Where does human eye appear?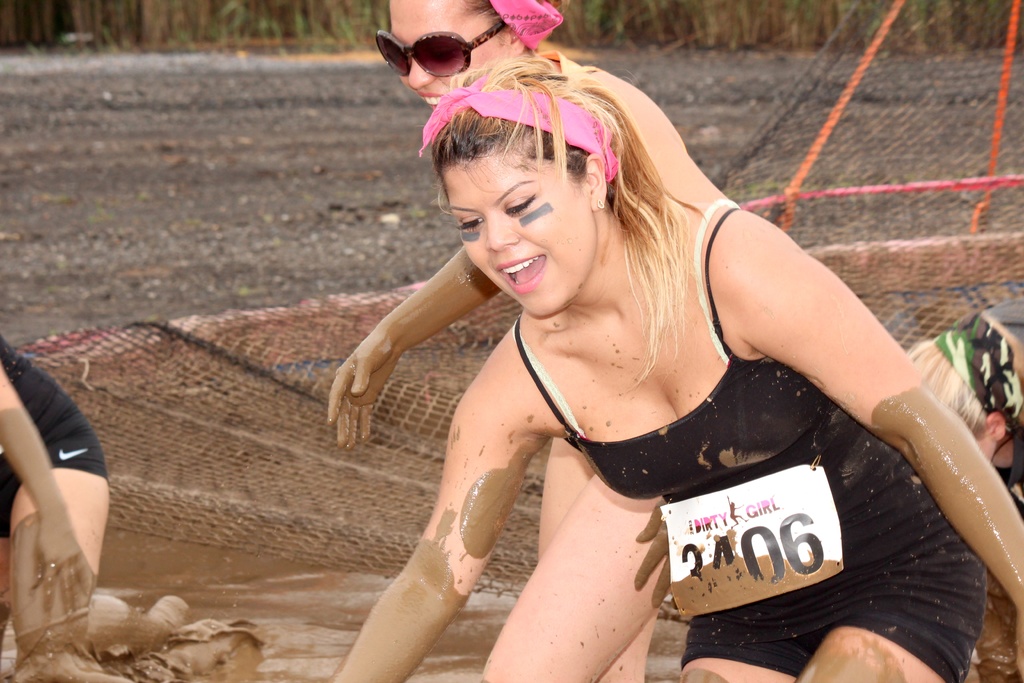
Appears at [left=502, top=194, right=535, bottom=215].
